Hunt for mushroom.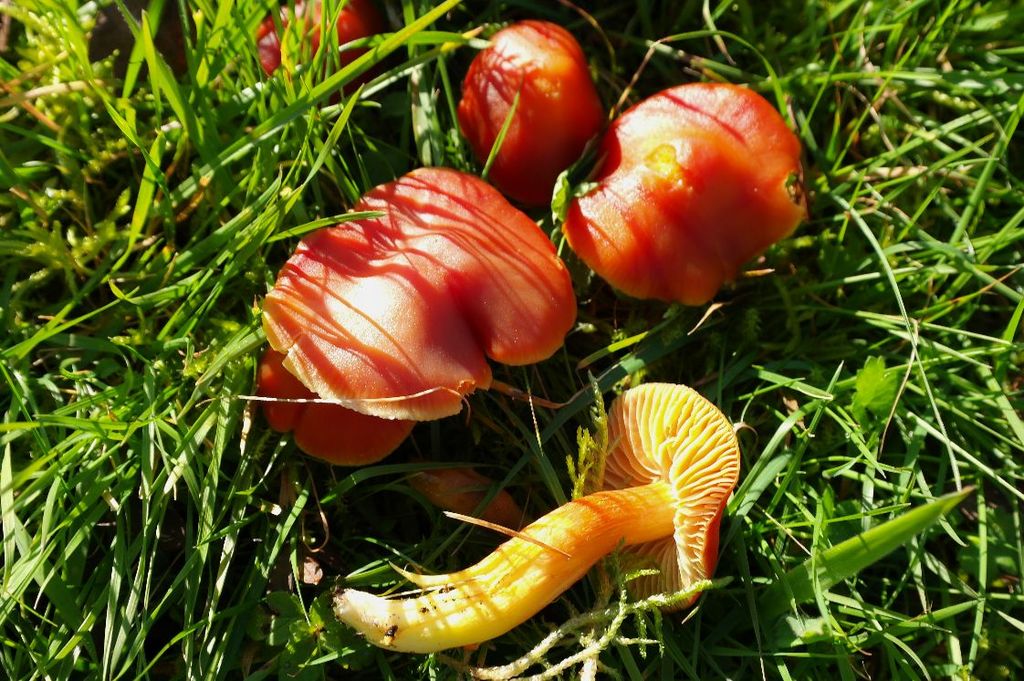
Hunted down at [326, 379, 742, 655].
